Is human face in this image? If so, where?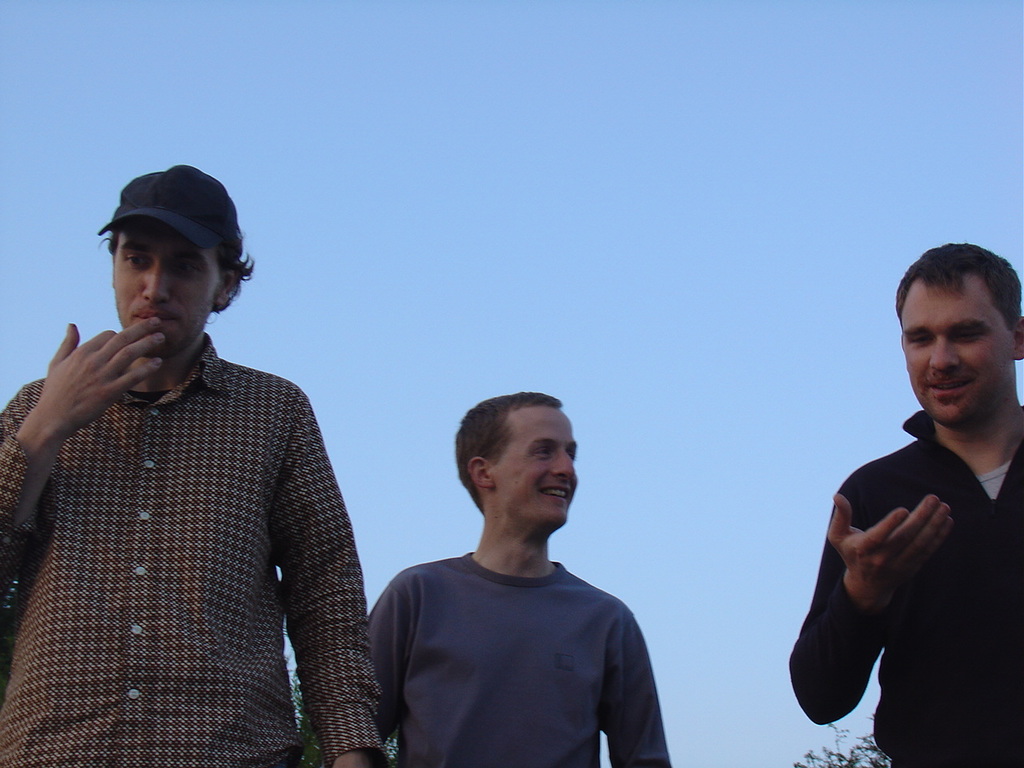
Yes, at {"x1": 902, "y1": 285, "x2": 1006, "y2": 421}.
